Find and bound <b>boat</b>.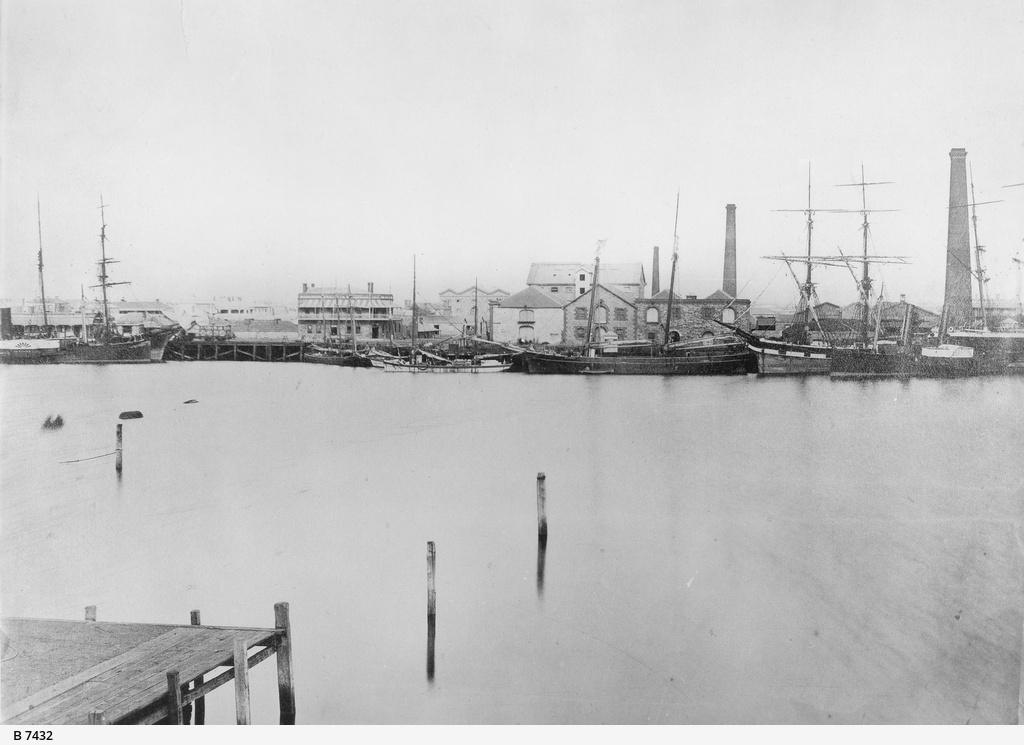
Bound: BBox(753, 164, 974, 374).
